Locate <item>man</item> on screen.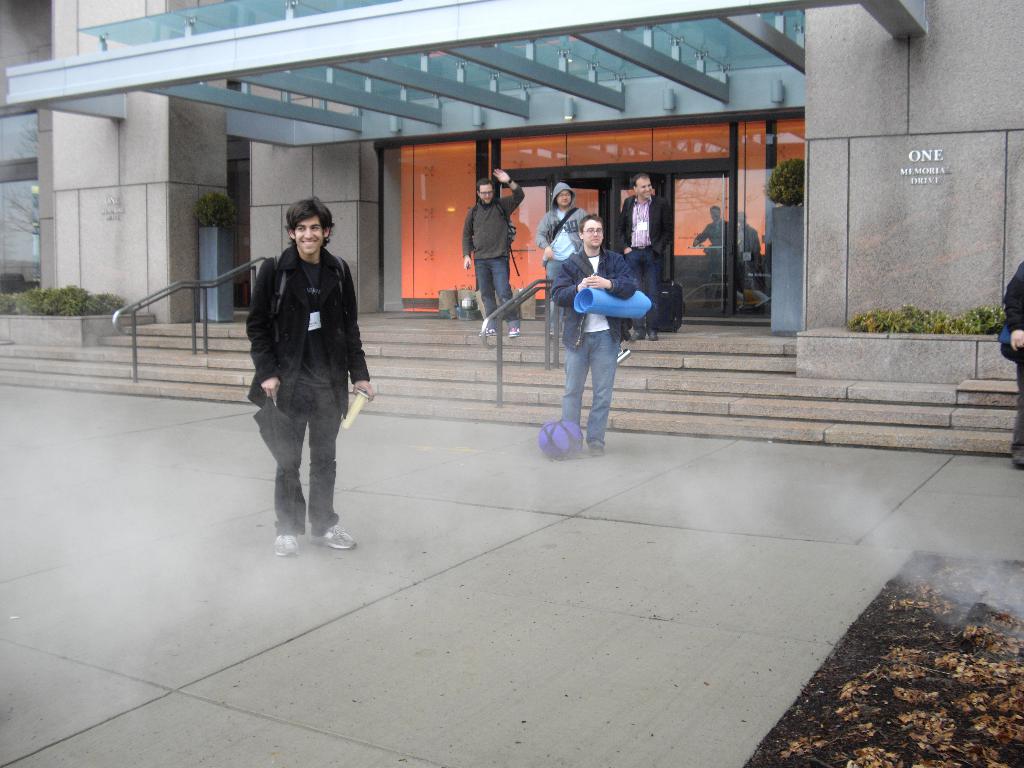
On screen at x1=546, y1=214, x2=637, y2=455.
